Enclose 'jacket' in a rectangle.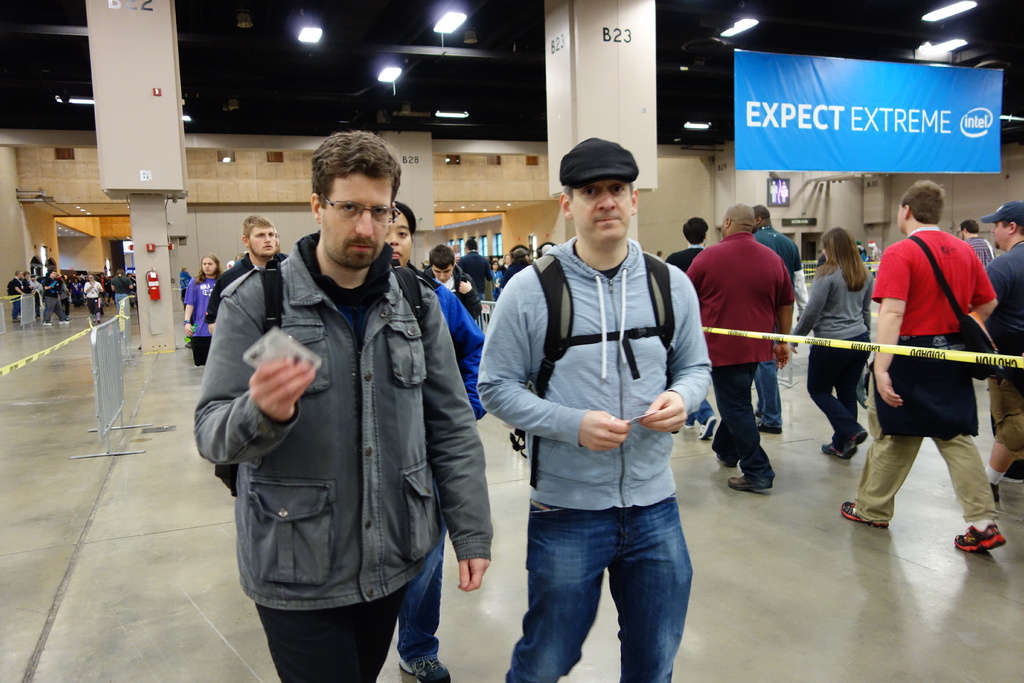
[left=193, top=221, right=497, bottom=614].
